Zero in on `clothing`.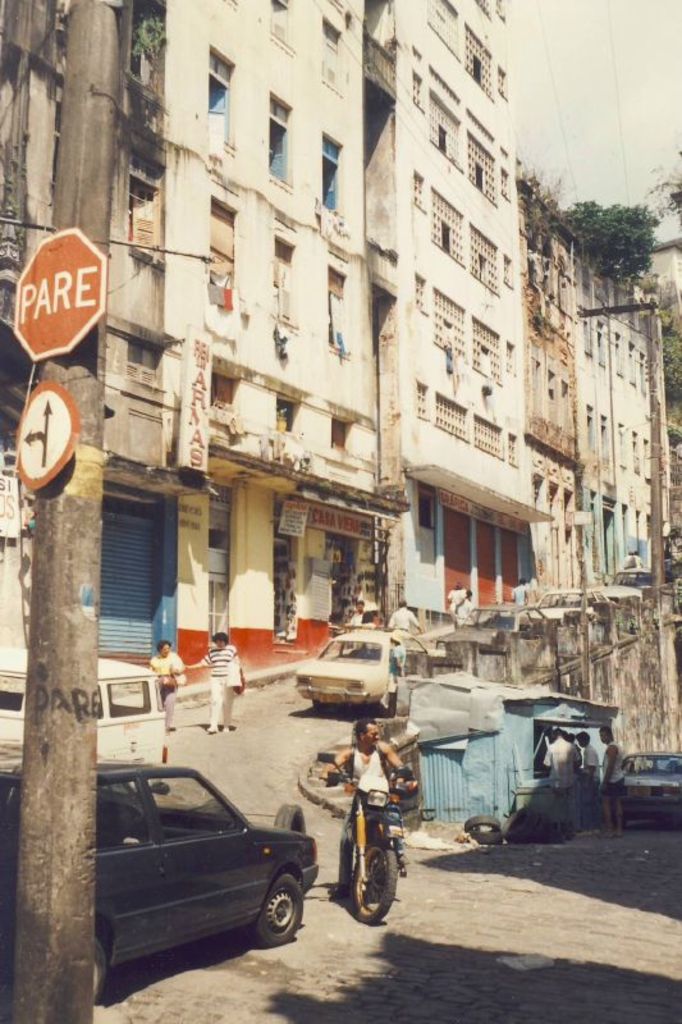
Zeroed in: <bbox>146, 653, 184, 726</bbox>.
